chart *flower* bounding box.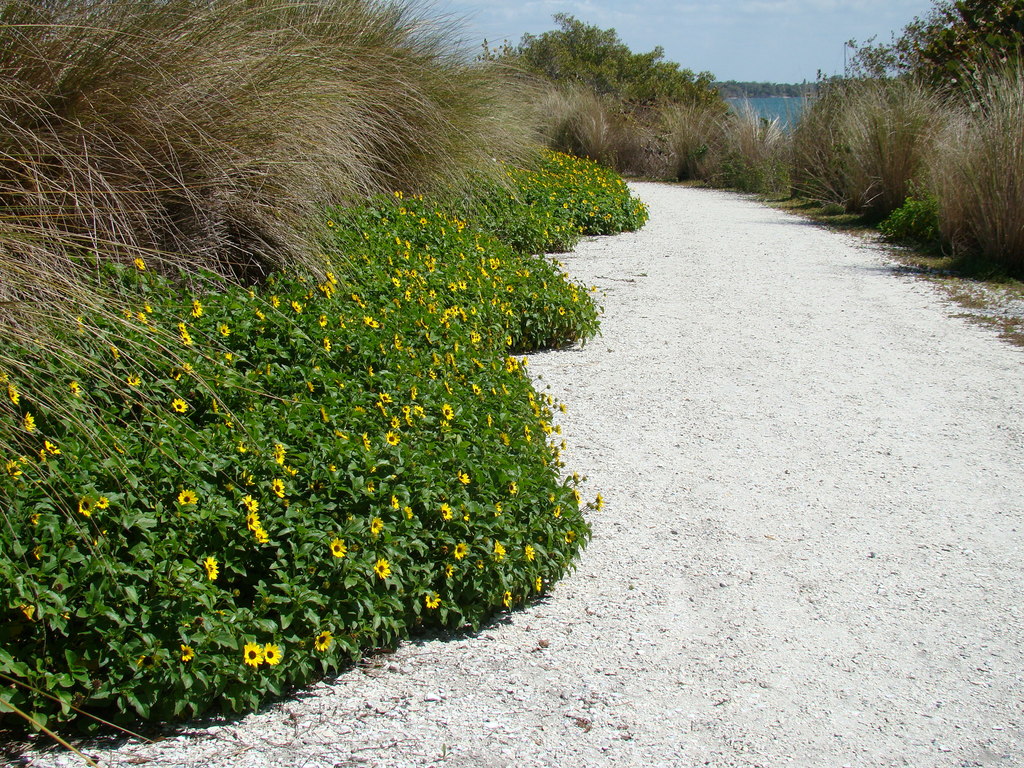
Charted: x1=169 y1=397 x2=189 y2=412.
